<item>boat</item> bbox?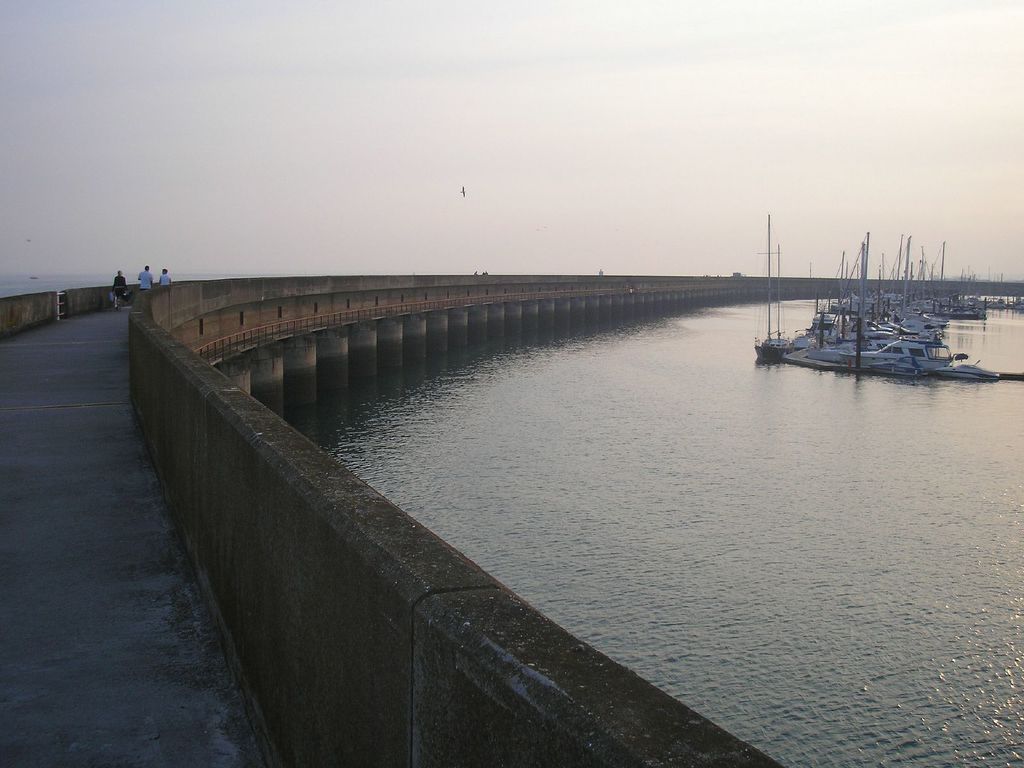
rect(1009, 292, 1023, 314)
